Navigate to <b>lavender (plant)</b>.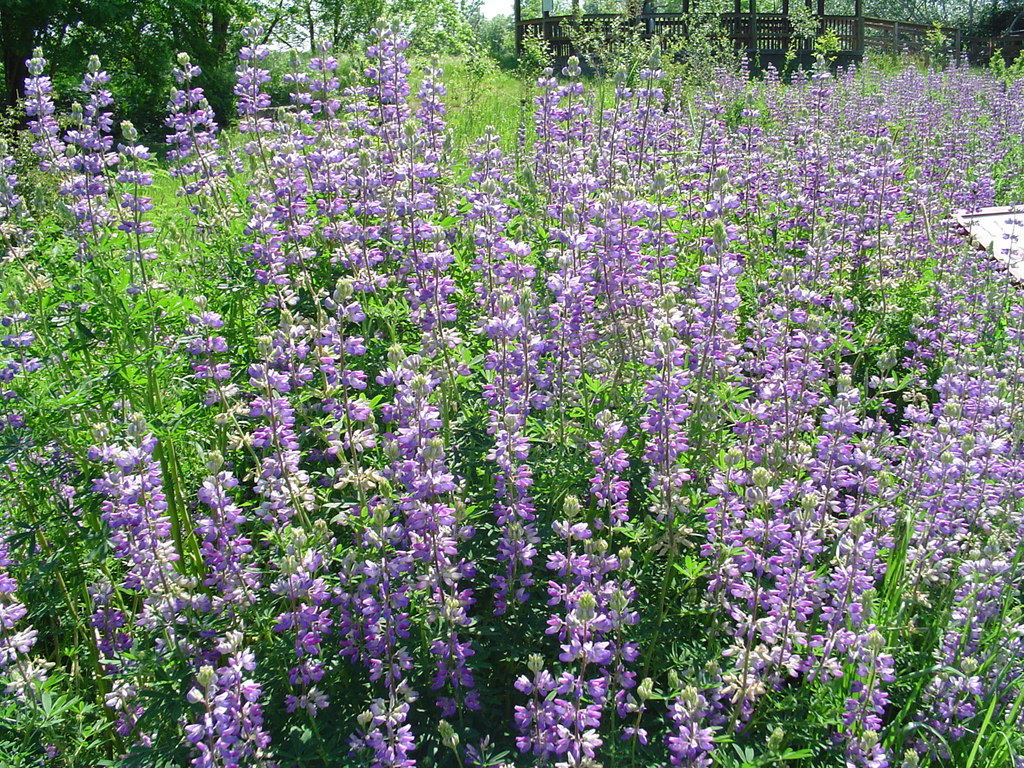
Navigation target: [x1=512, y1=654, x2=569, y2=765].
